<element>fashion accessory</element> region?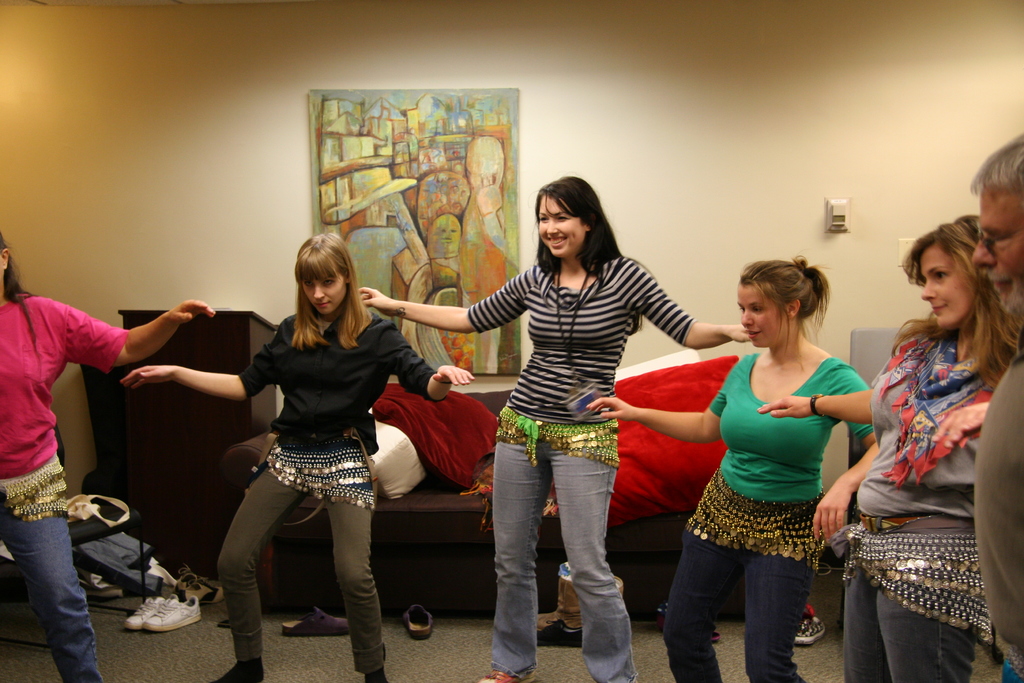
[534, 574, 582, 648]
